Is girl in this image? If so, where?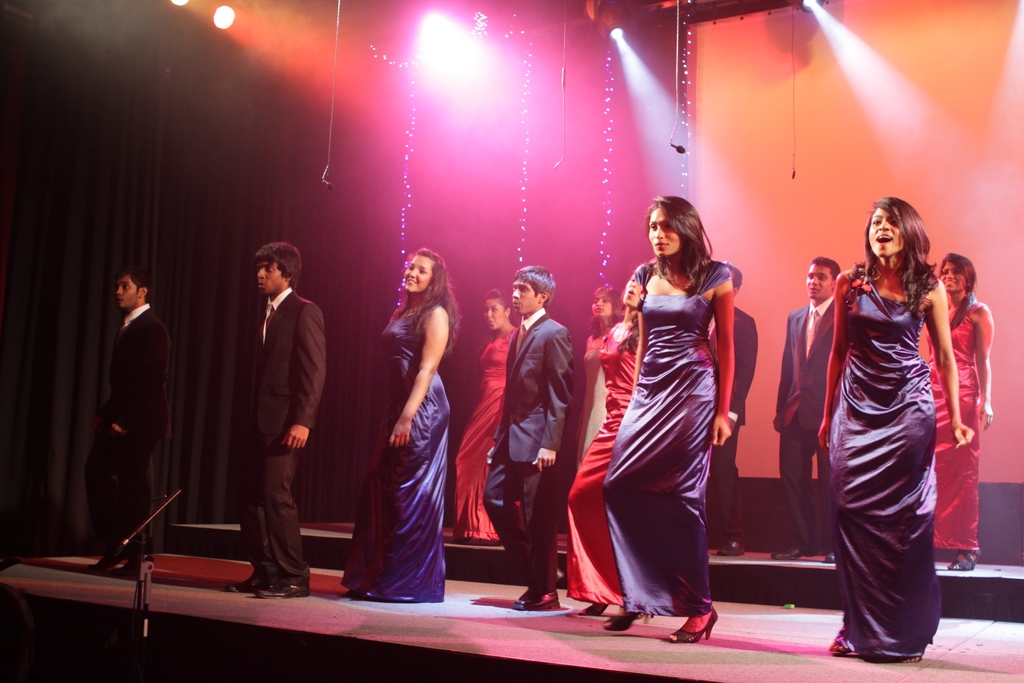
Yes, at bbox(339, 249, 459, 602).
